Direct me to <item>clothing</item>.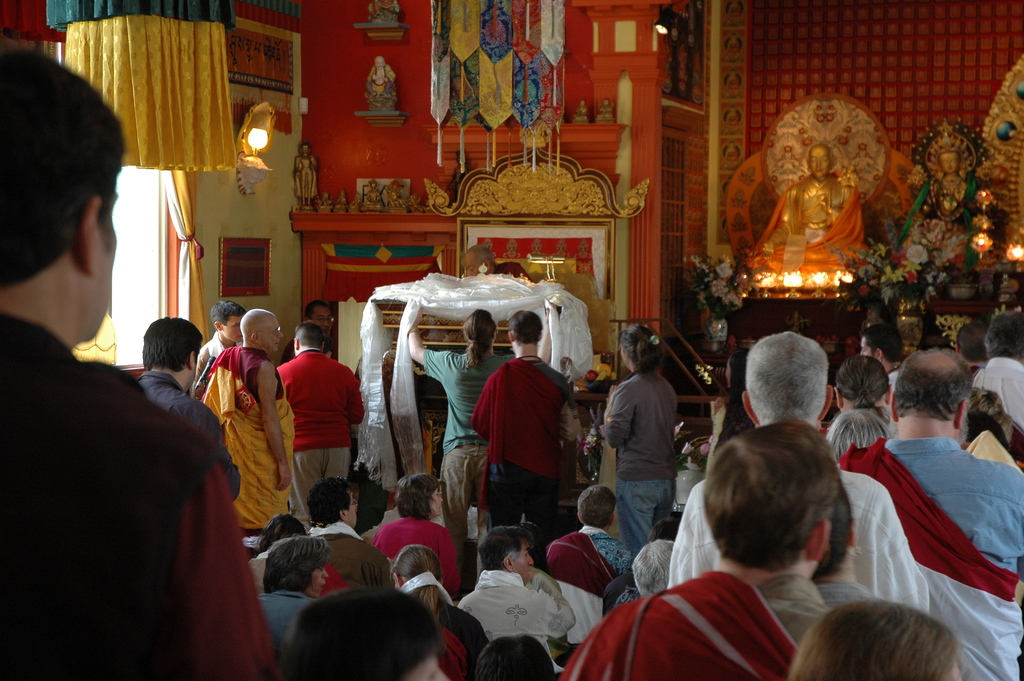
Direction: {"x1": 180, "y1": 342, "x2": 303, "y2": 539}.
